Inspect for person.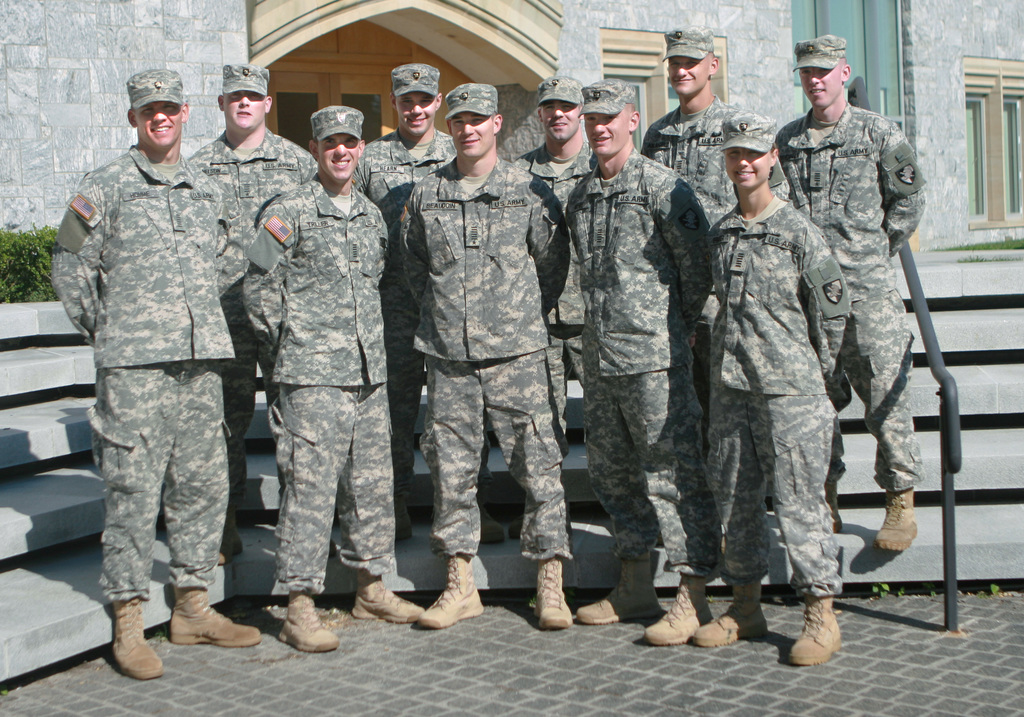
Inspection: <box>641,23,782,560</box>.
